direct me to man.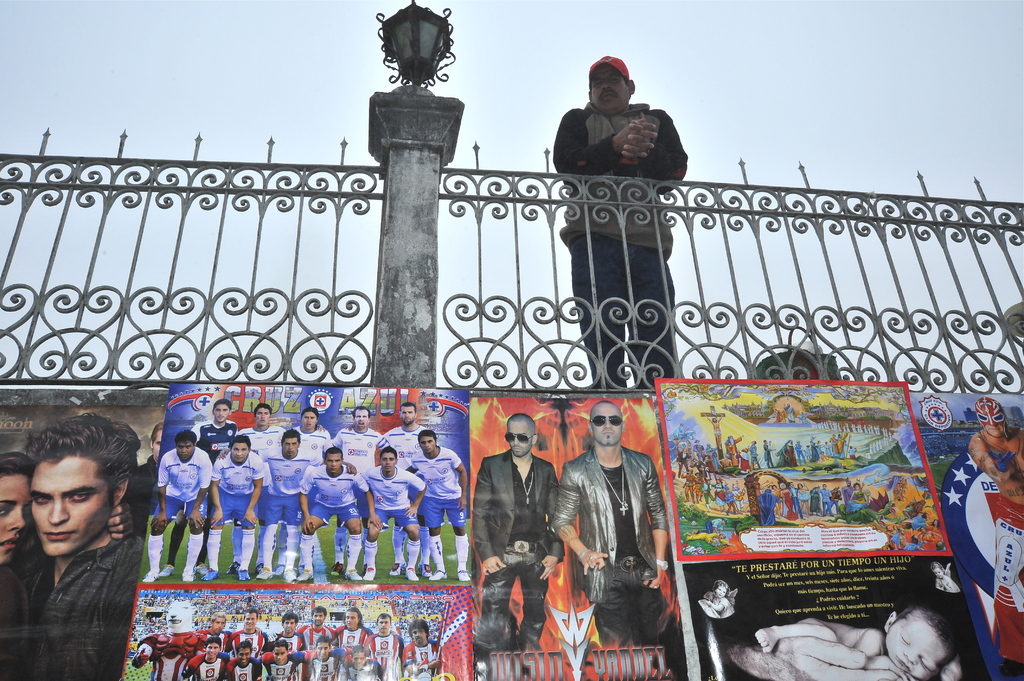
Direction: Rect(266, 604, 303, 653).
